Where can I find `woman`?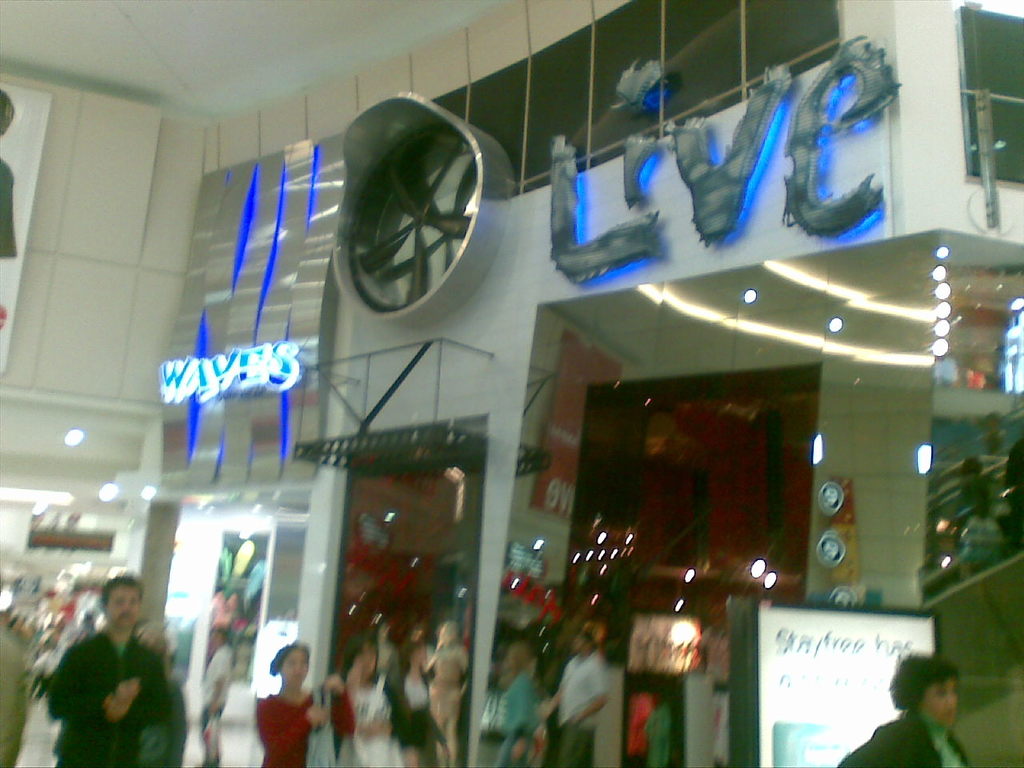
You can find it at detection(325, 629, 403, 767).
